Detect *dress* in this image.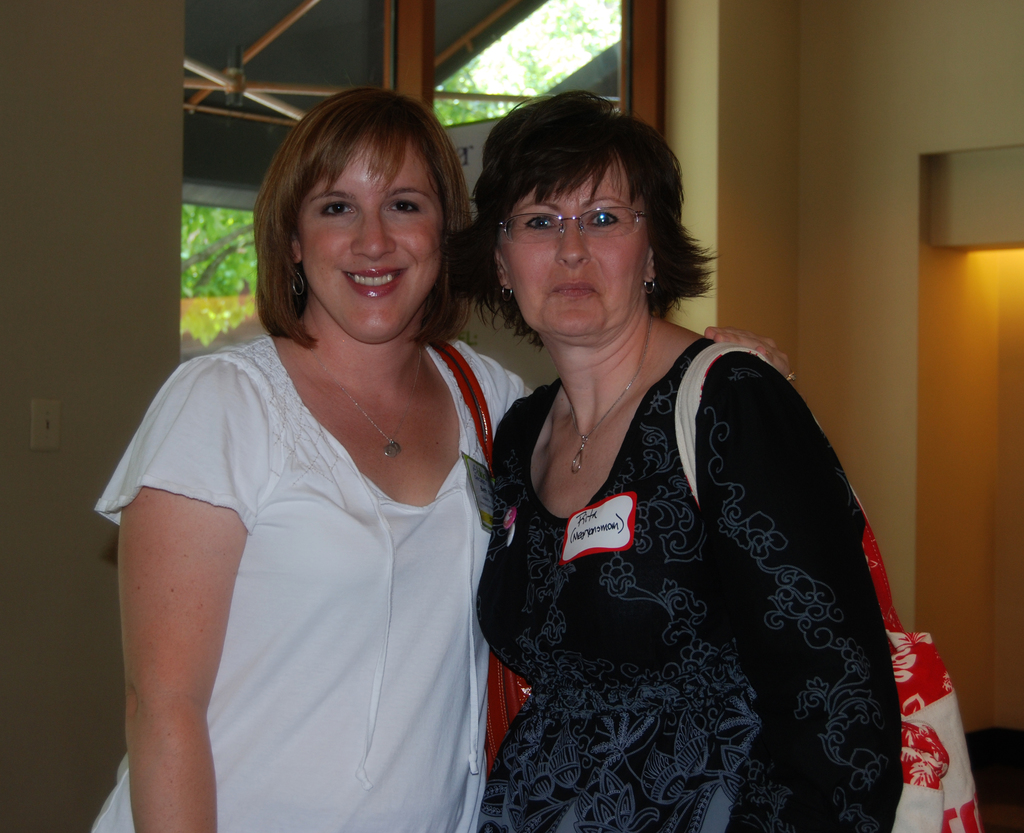
Detection: box=[481, 338, 893, 830].
